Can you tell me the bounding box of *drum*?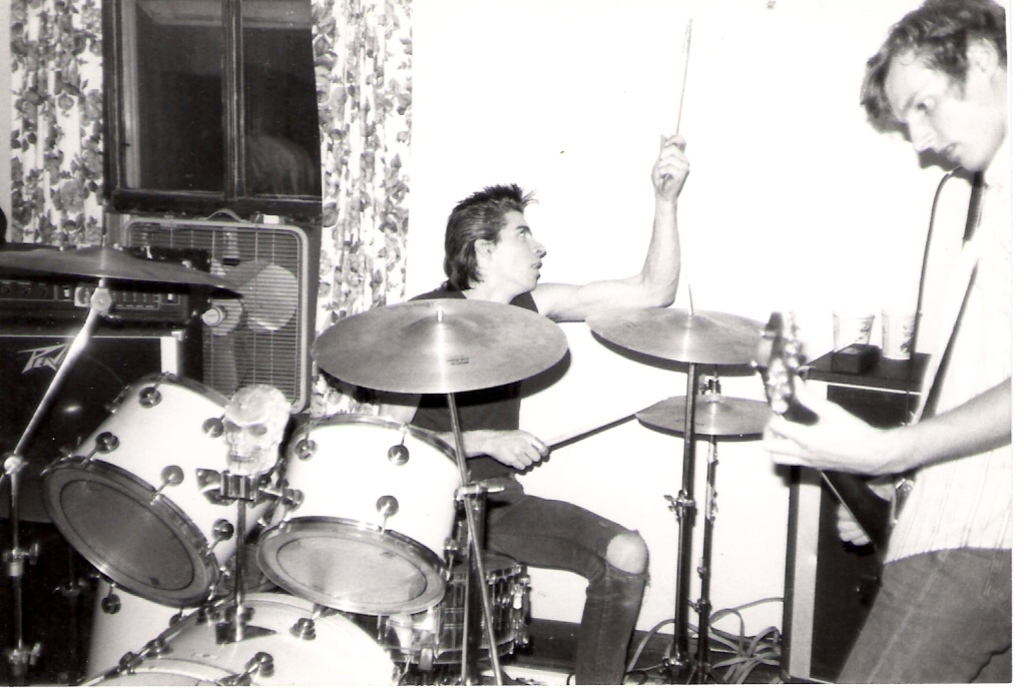
crop(35, 368, 283, 610).
